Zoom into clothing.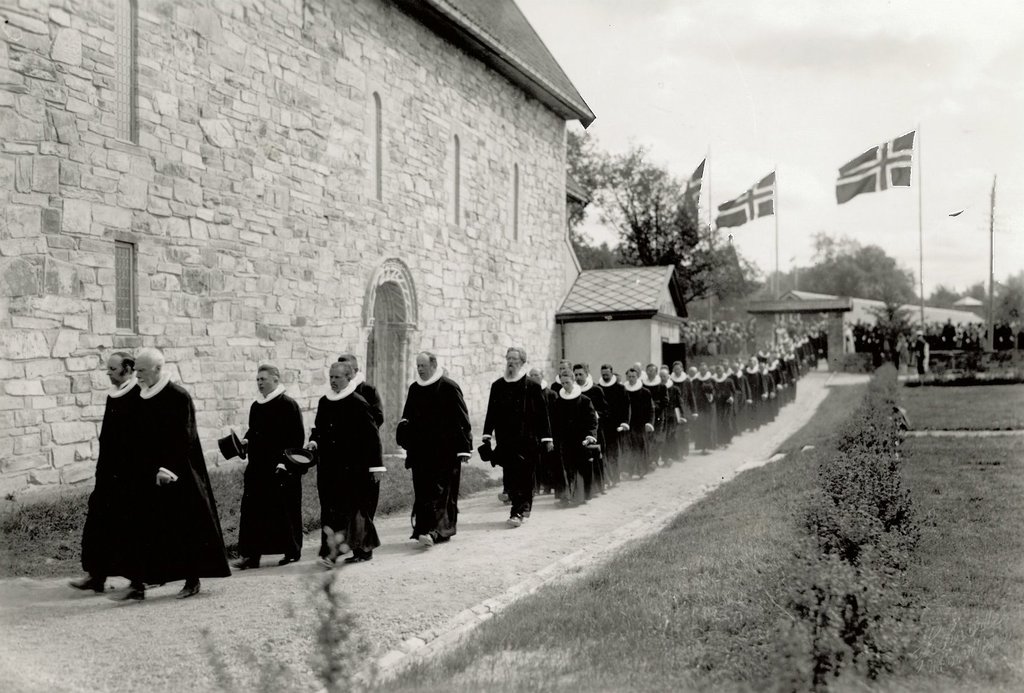
Zoom target: <region>749, 366, 768, 420</region>.
